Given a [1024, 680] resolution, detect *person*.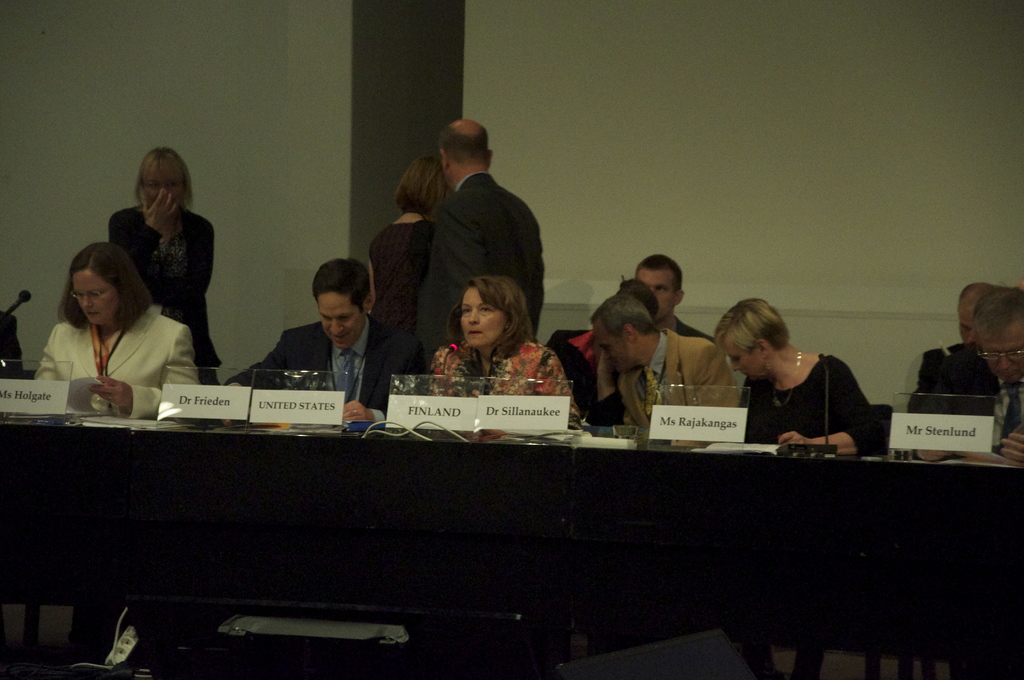
(left=358, top=143, right=454, bottom=387).
